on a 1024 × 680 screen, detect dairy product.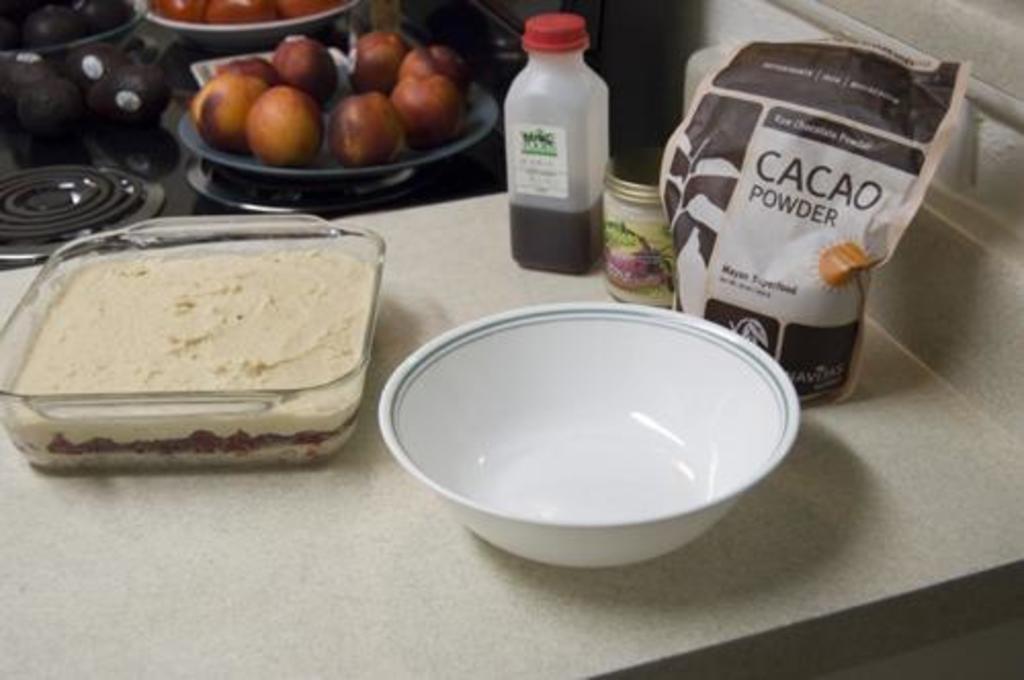
left=6, top=256, right=379, bottom=469.
